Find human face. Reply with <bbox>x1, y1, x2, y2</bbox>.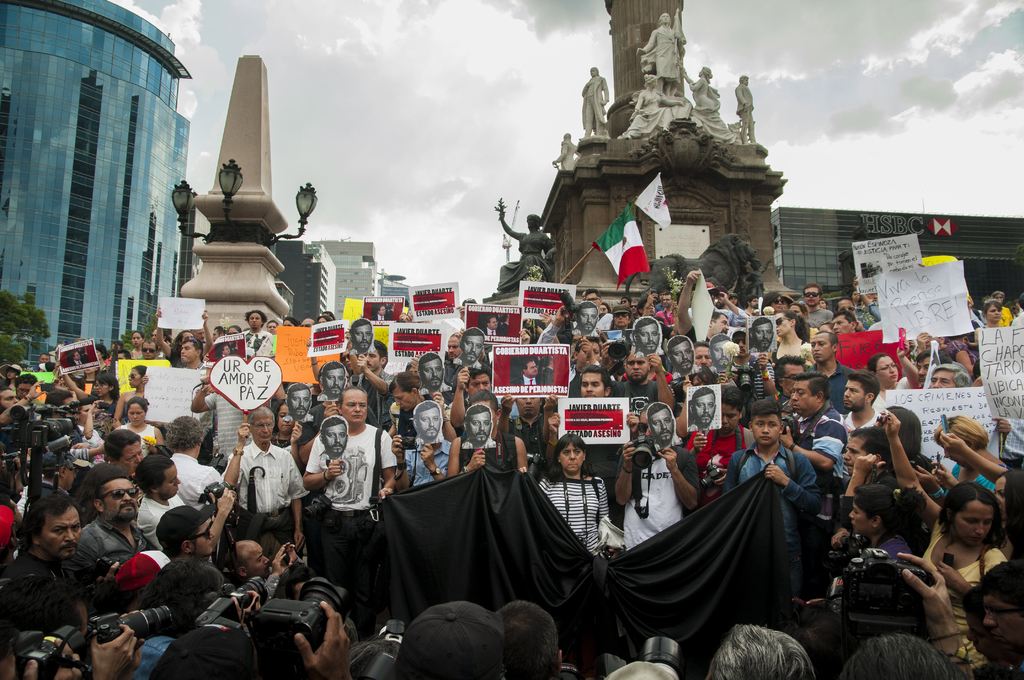
<bbox>832, 316, 856, 333</bbox>.
